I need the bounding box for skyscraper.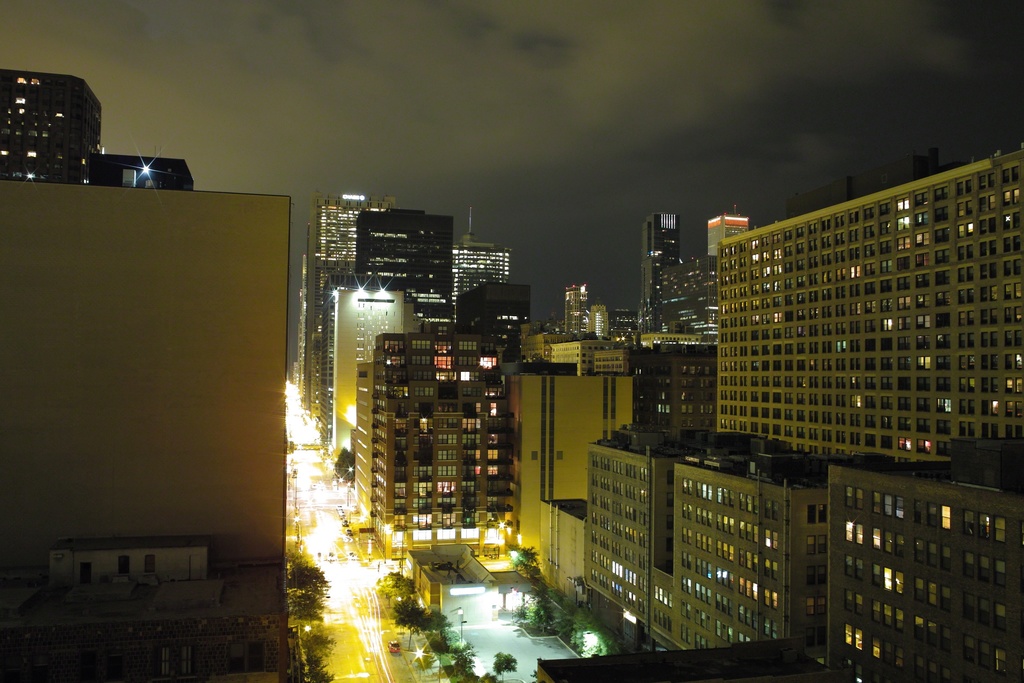
Here it is: Rect(692, 170, 1009, 513).
